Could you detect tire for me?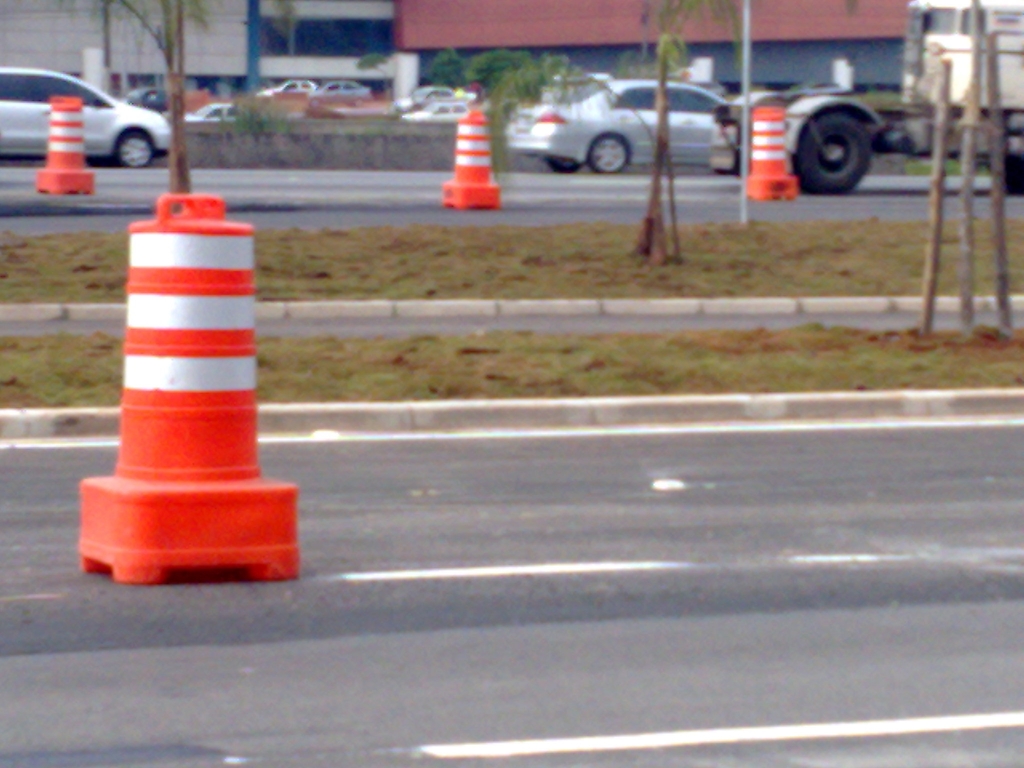
Detection result: rect(116, 131, 152, 168).
